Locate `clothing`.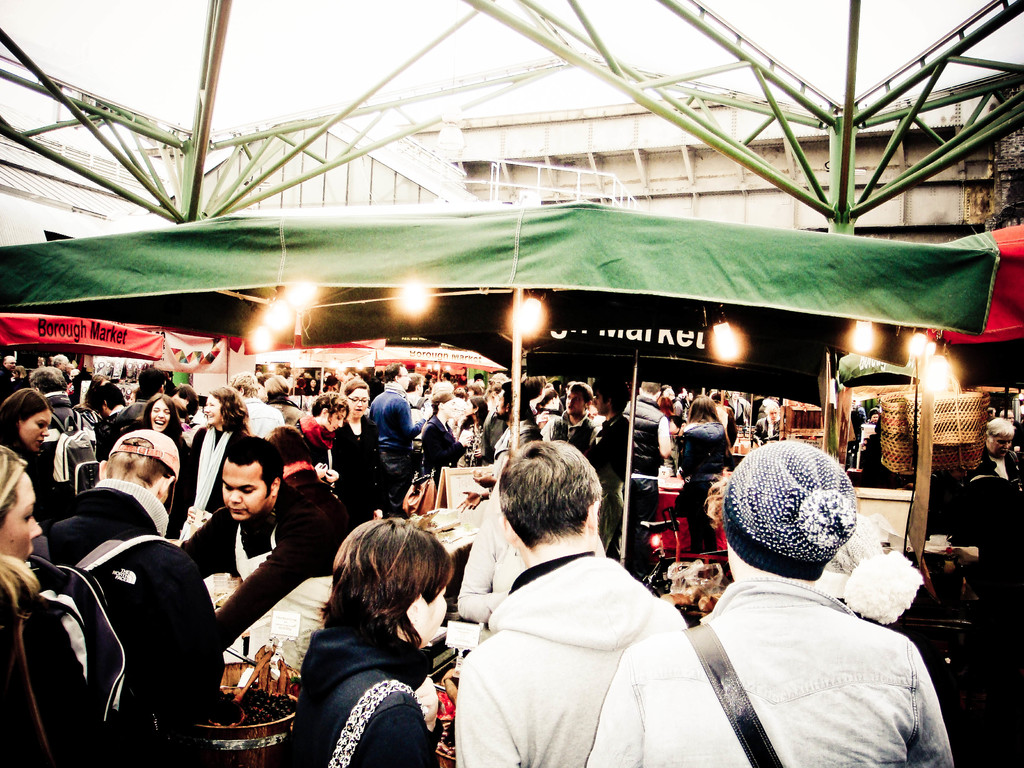
Bounding box: box(442, 463, 721, 767).
